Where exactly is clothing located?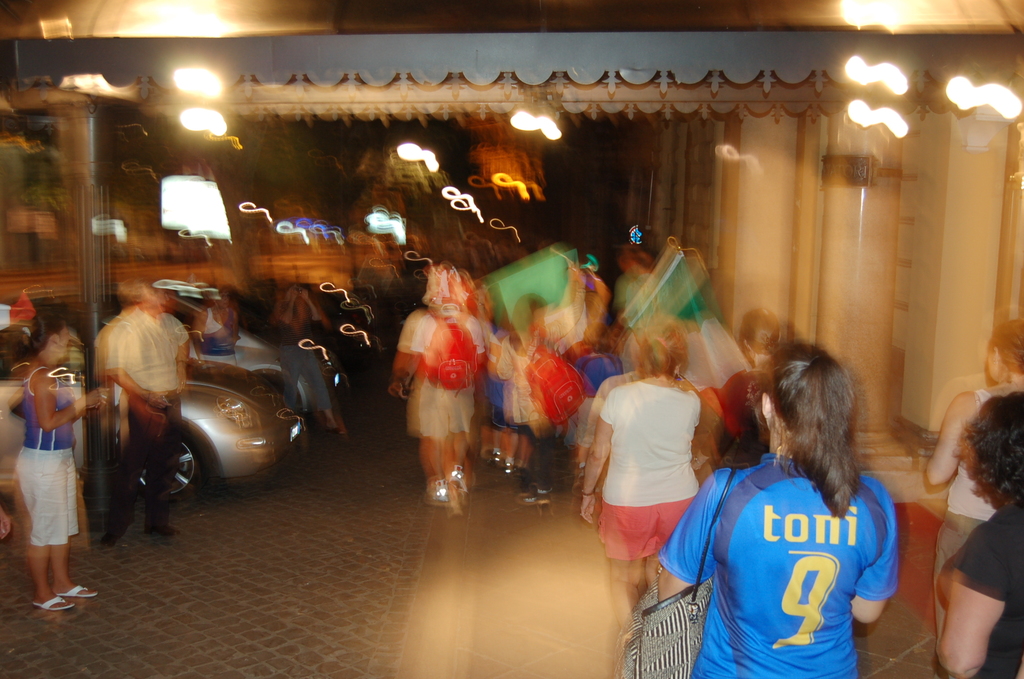
Its bounding box is (x1=274, y1=318, x2=332, y2=411).
